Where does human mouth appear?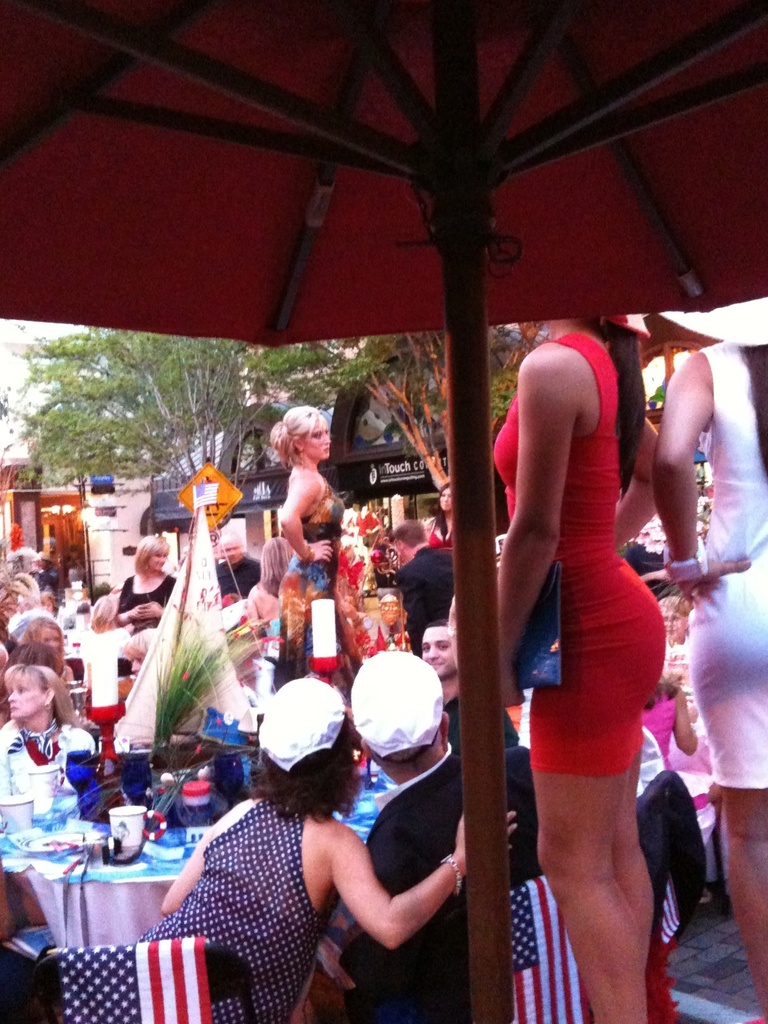
Appears at x1=324, y1=445, x2=331, y2=452.
